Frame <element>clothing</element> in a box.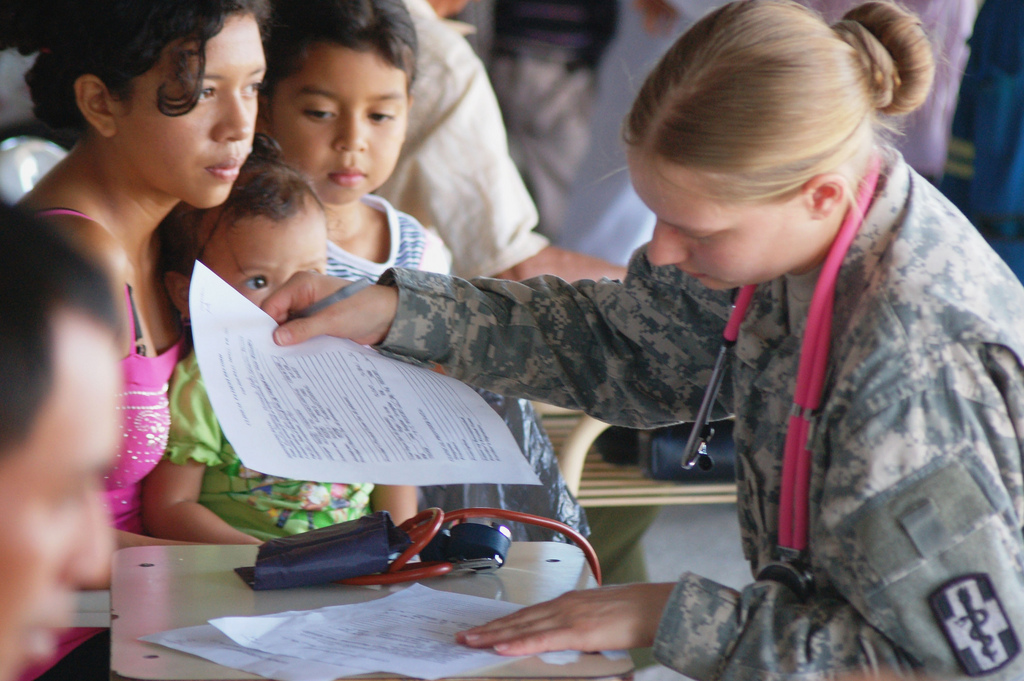
BBox(811, 0, 983, 177).
